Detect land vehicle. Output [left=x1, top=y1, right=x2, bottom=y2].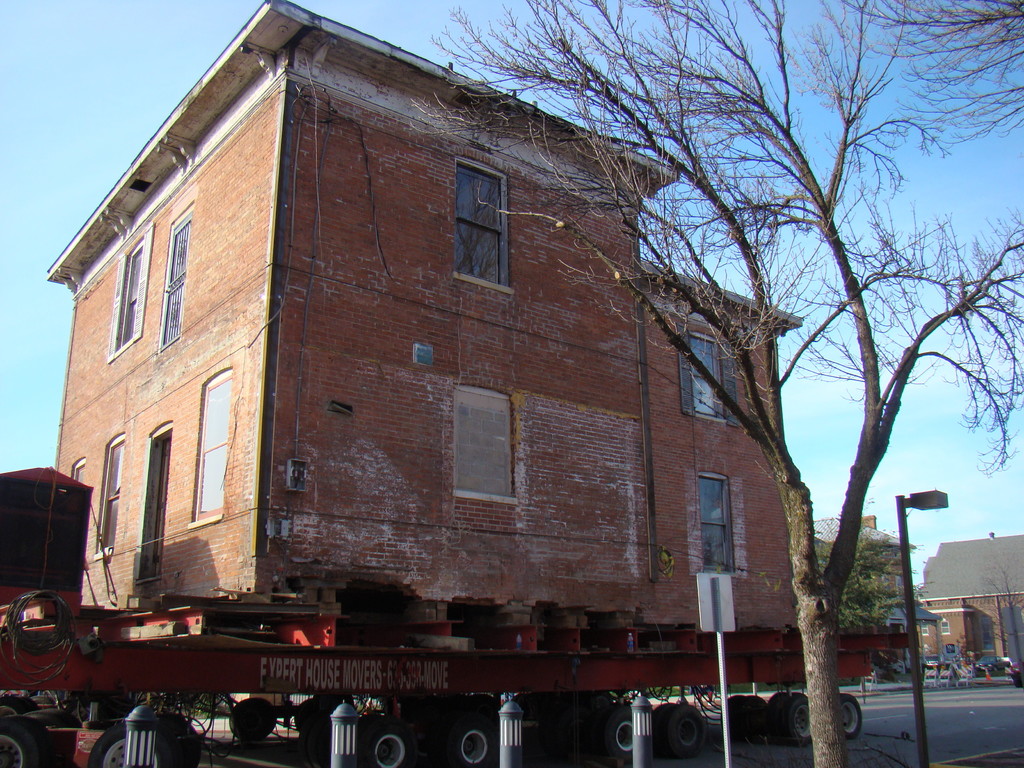
[left=0, top=468, right=908, bottom=767].
